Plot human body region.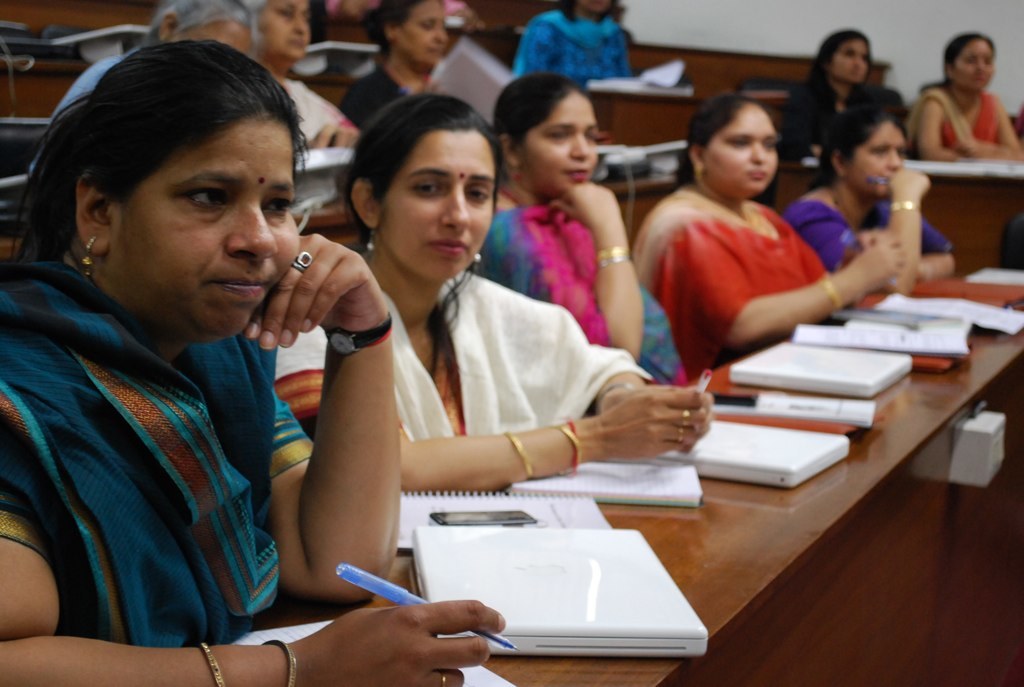
Plotted at bbox=(909, 76, 1023, 160).
